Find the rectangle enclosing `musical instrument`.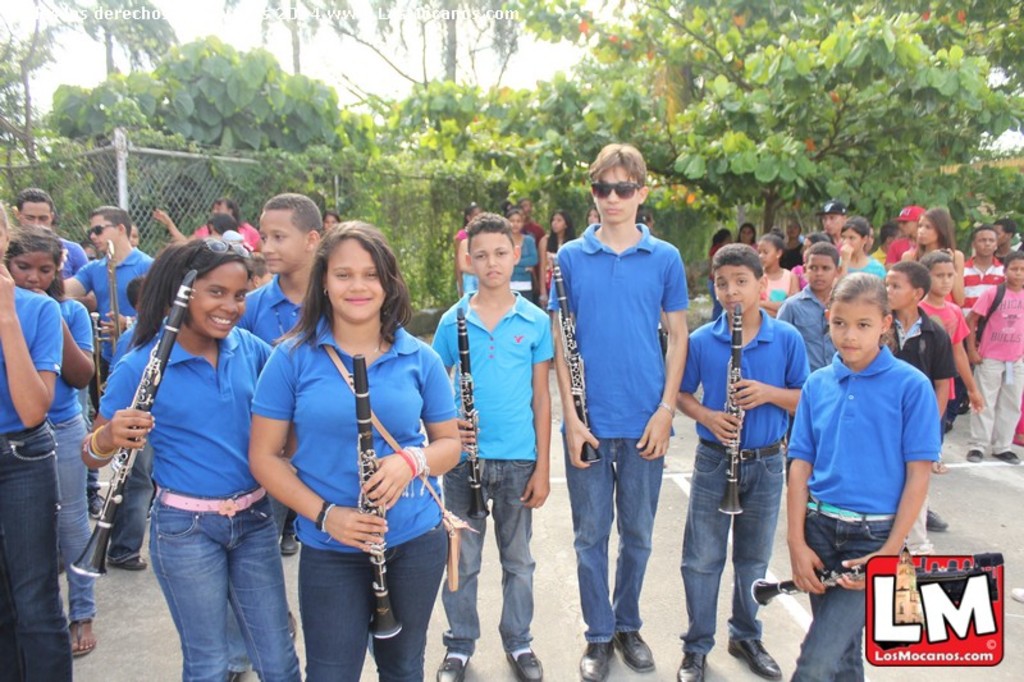
bbox=[106, 237, 127, 352].
